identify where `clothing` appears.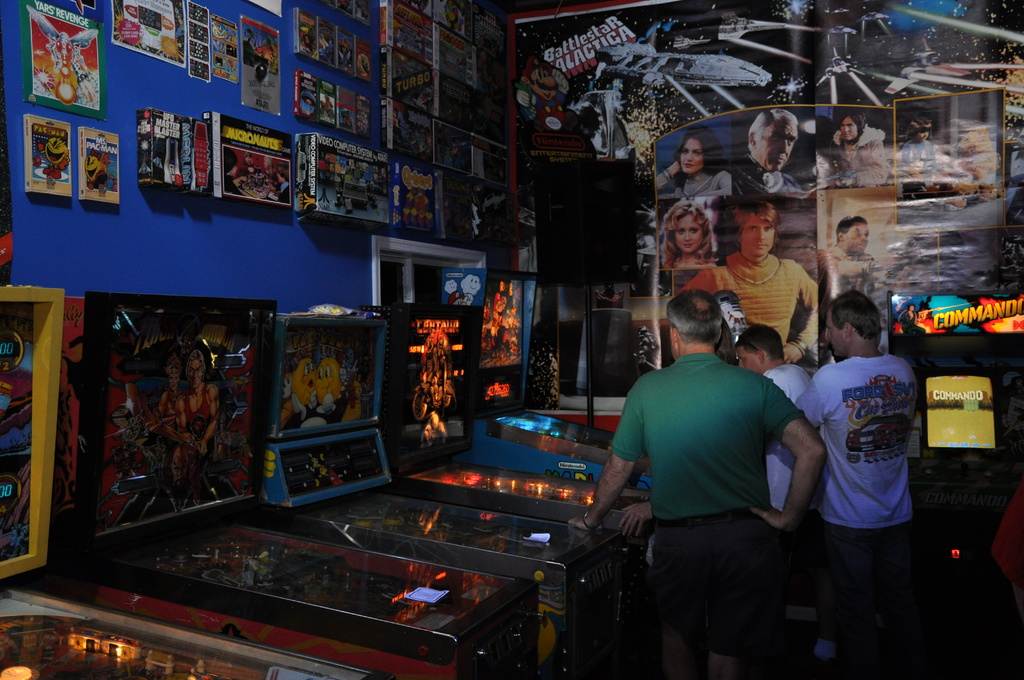
Appears at (x1=792, y1=361, x2=916, y2=679).
